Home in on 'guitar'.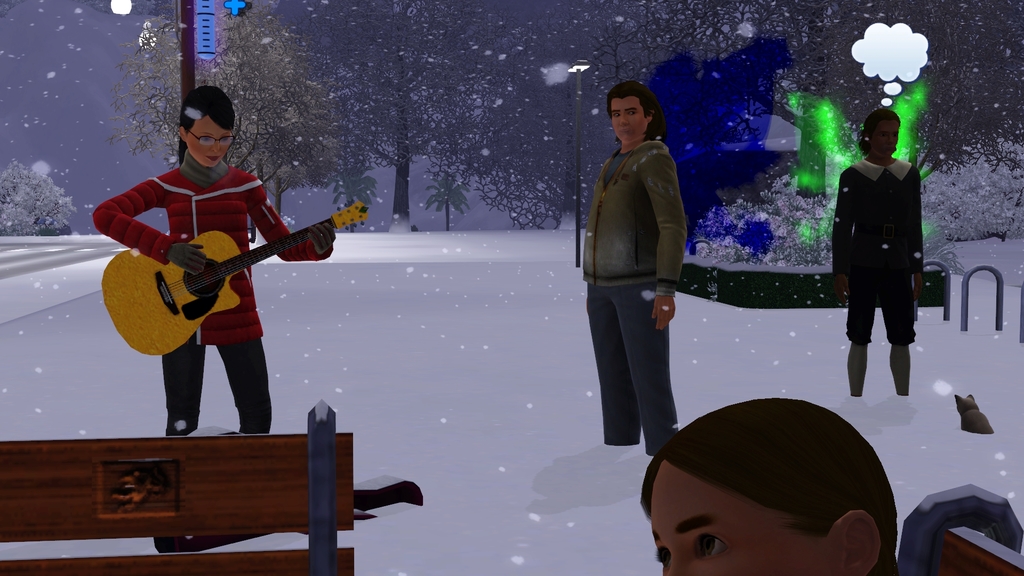
Homed in at (x1=98, y1=197, x2=335, y2=348).
